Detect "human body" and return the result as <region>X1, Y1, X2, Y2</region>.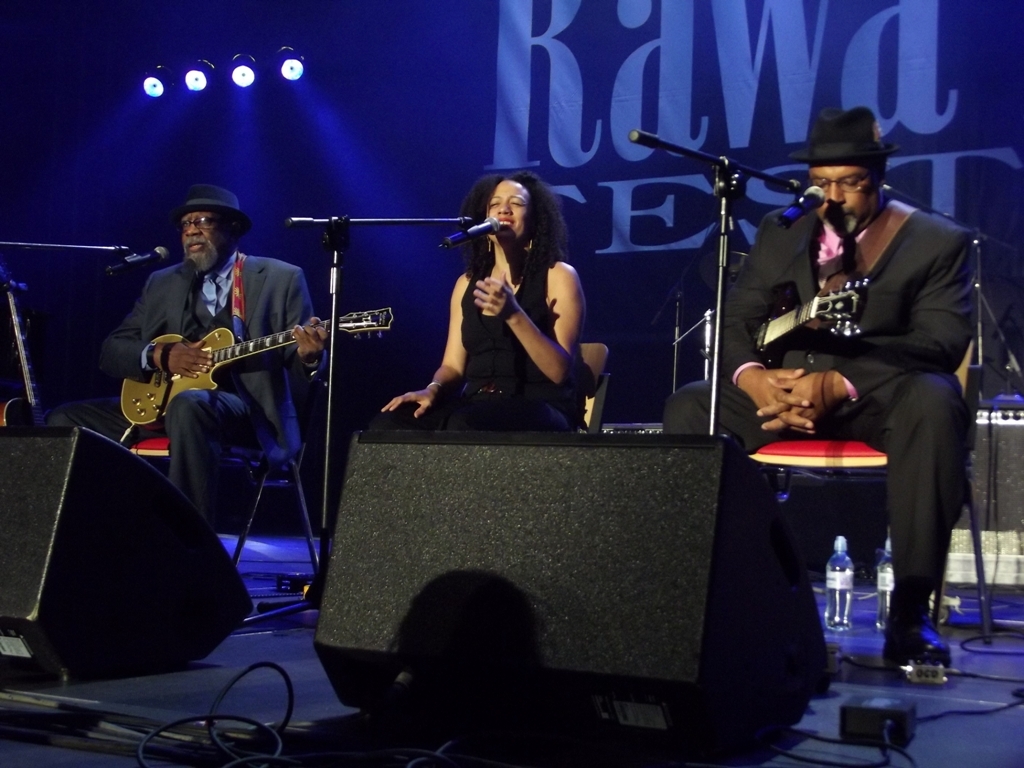
<region>755, 108, 980, 670</region>.
